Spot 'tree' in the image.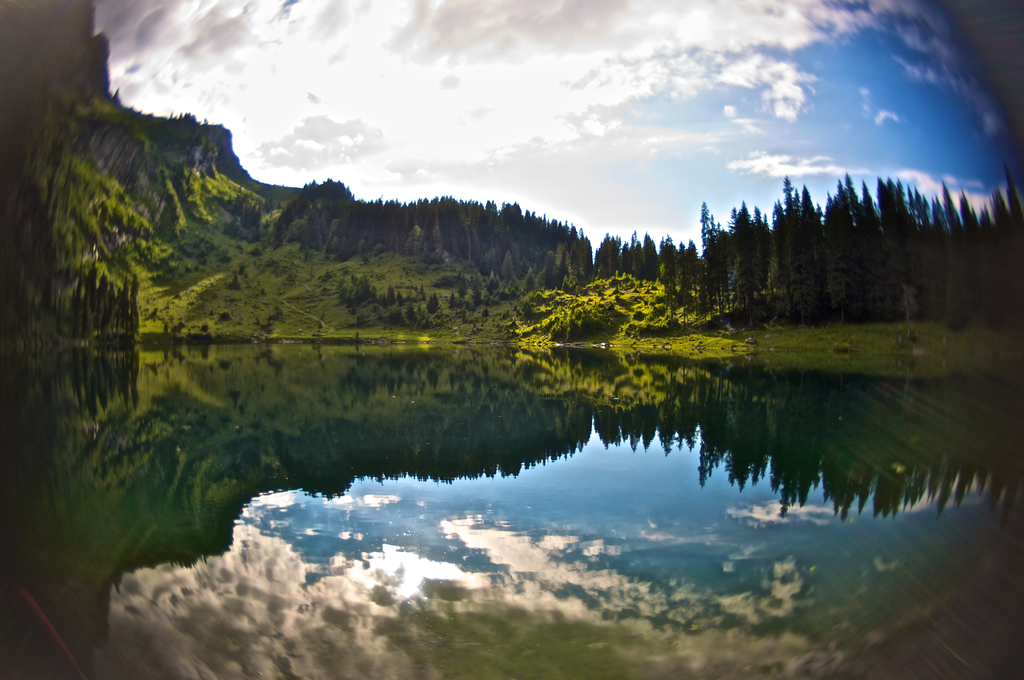
'tree' found at BBox(309, 180, 326, 247).
